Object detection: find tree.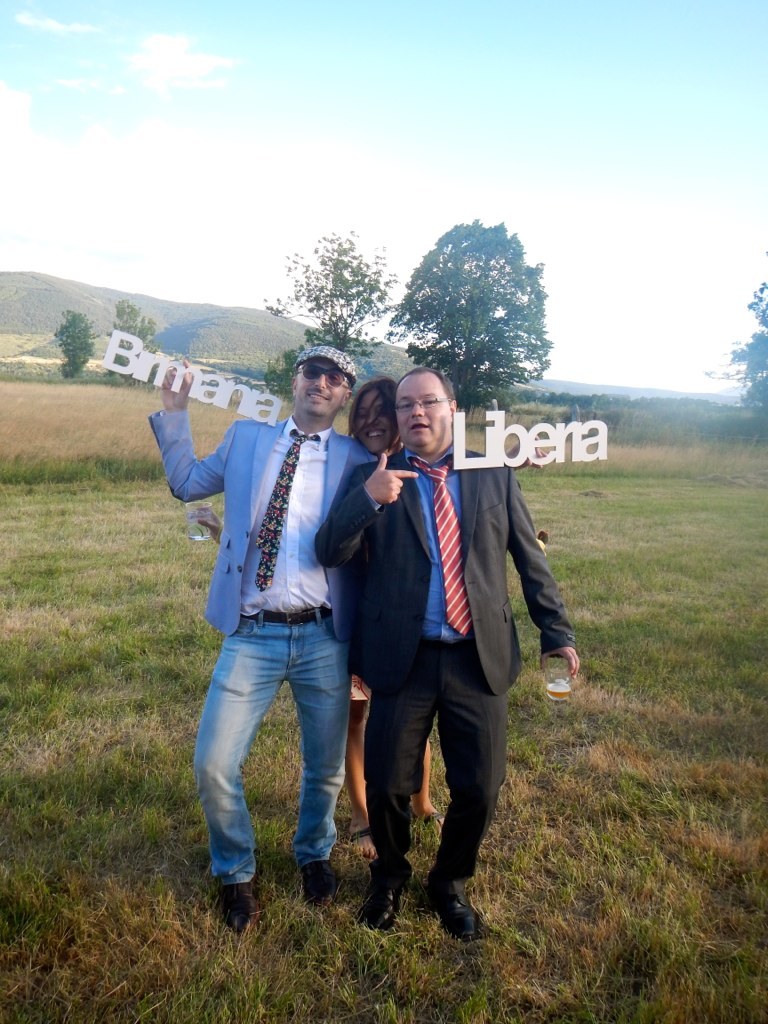
[left=108, top=295, right=169, bottom=384].
